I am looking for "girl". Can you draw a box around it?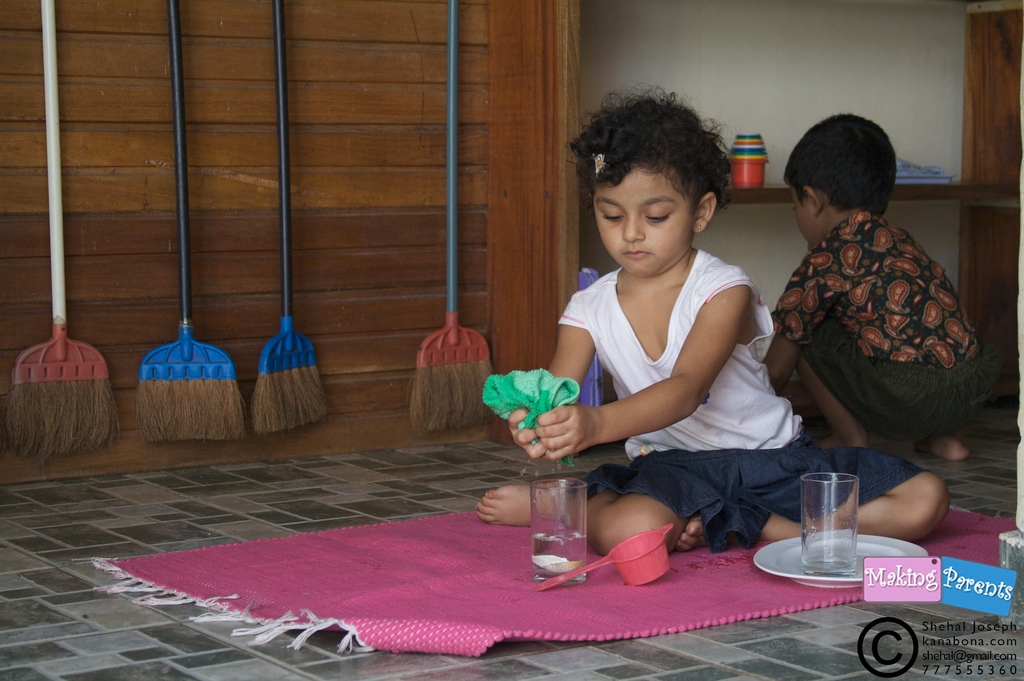
Sure, the bounding box is <box>474,82,951,557</box>.
